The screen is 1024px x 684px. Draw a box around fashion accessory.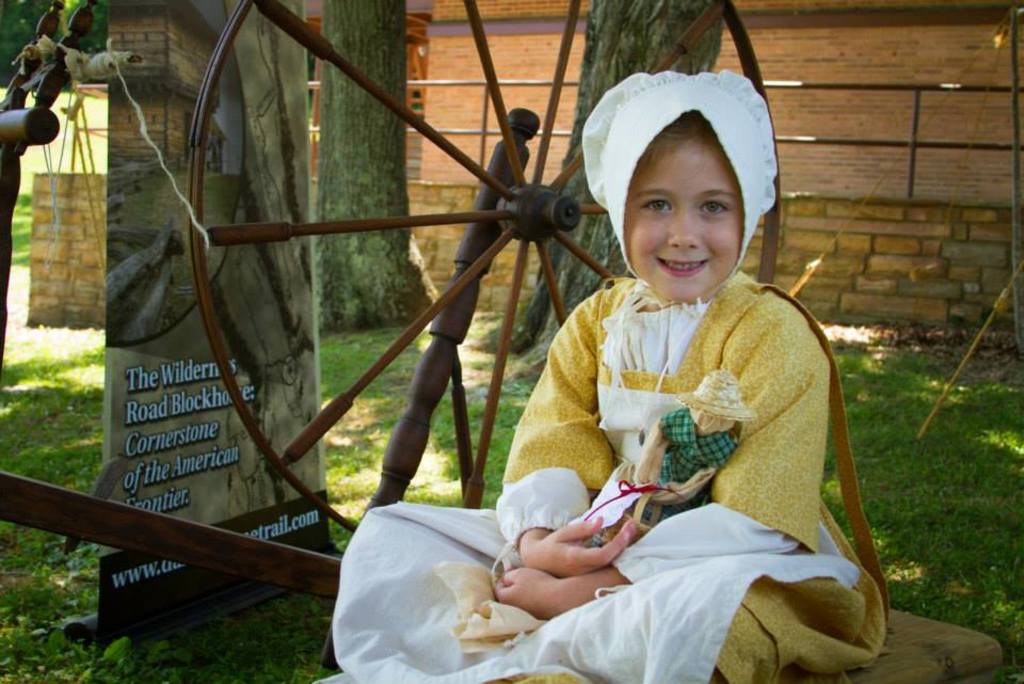
rect(752, 282, 892, 619).
